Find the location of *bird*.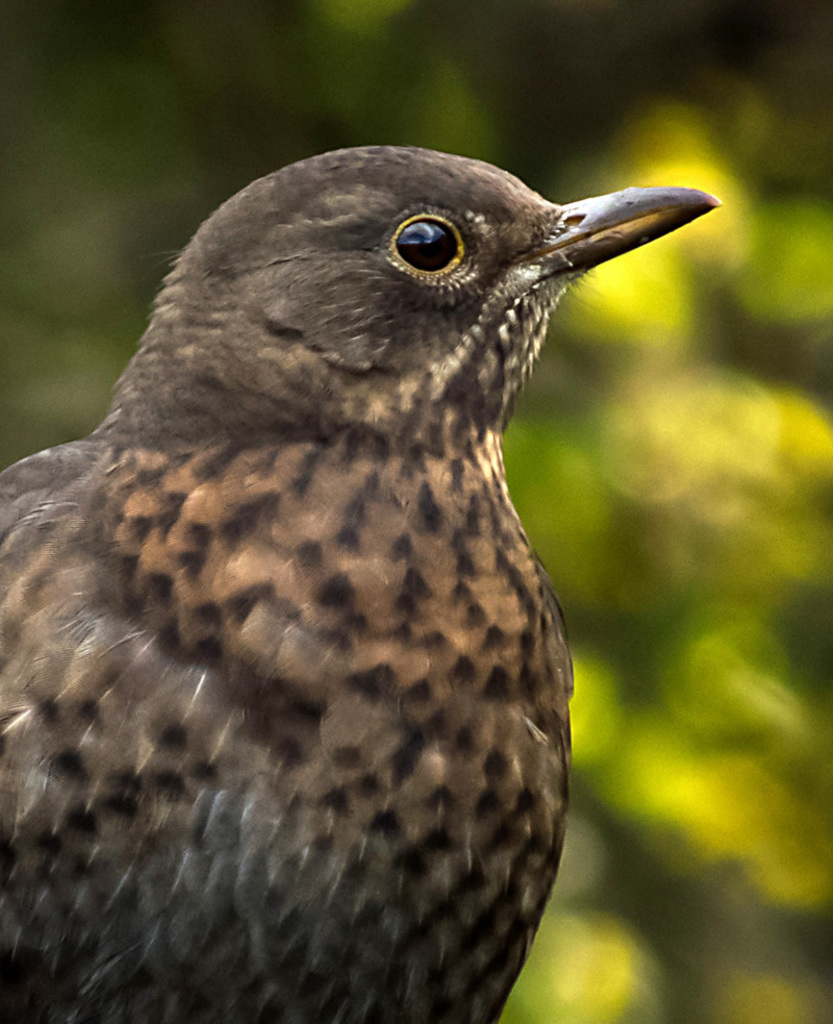
Location: detection(0, 144, 723, 1023).
